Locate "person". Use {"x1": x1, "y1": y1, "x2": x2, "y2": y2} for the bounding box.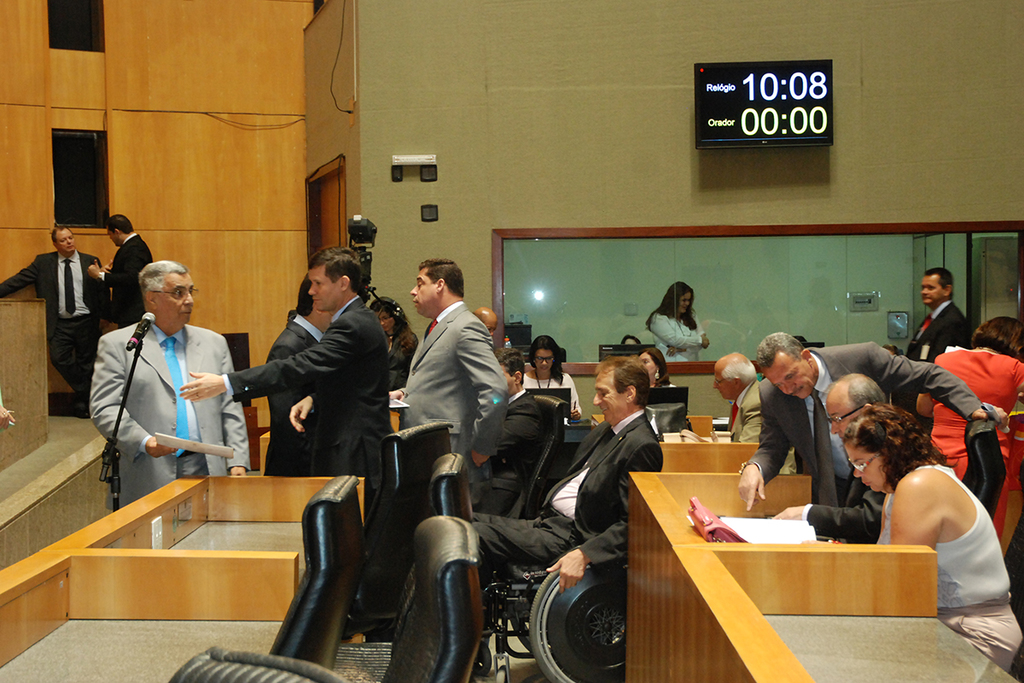
{"x1": 637, "y1": 347, "x2": 672, "y2": 388}.
